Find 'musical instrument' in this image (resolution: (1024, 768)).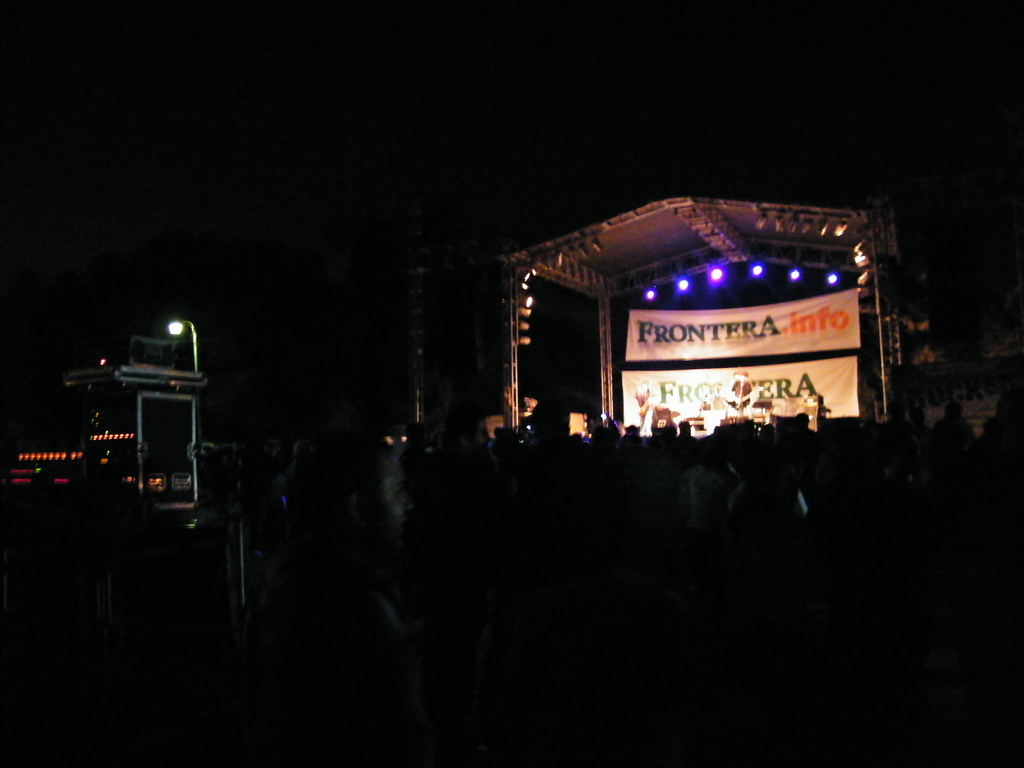
(x1=634, y1=393, x2=657, y2=418).
